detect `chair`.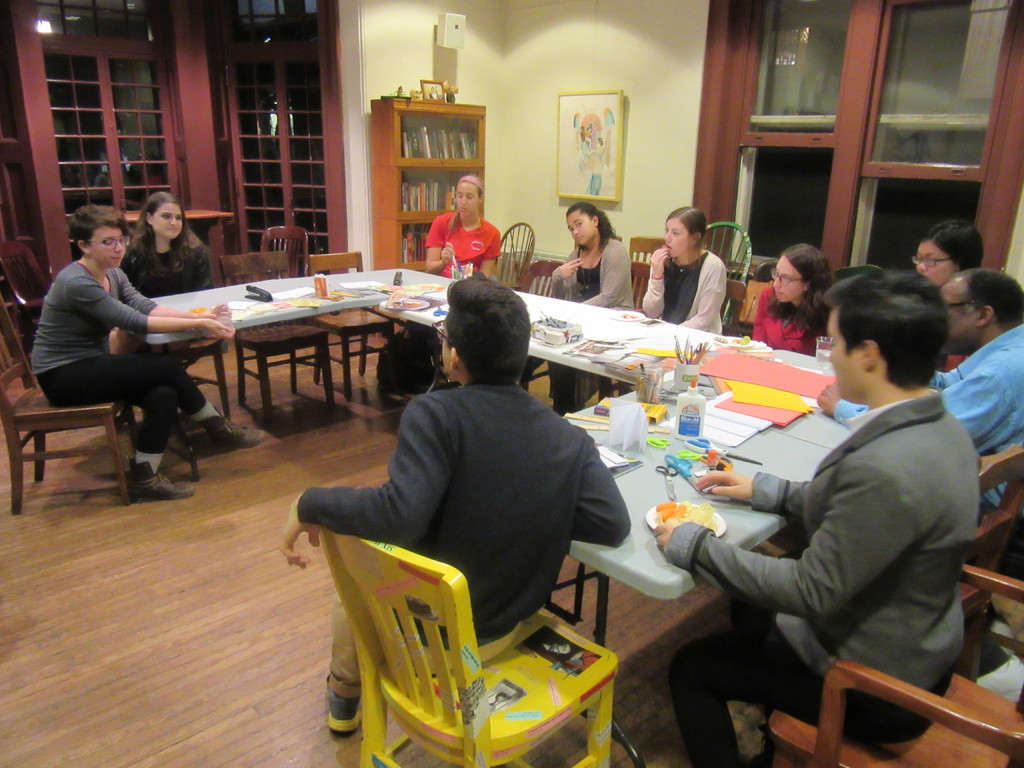
Detected at bbox(764, 564, 1023, 767).
